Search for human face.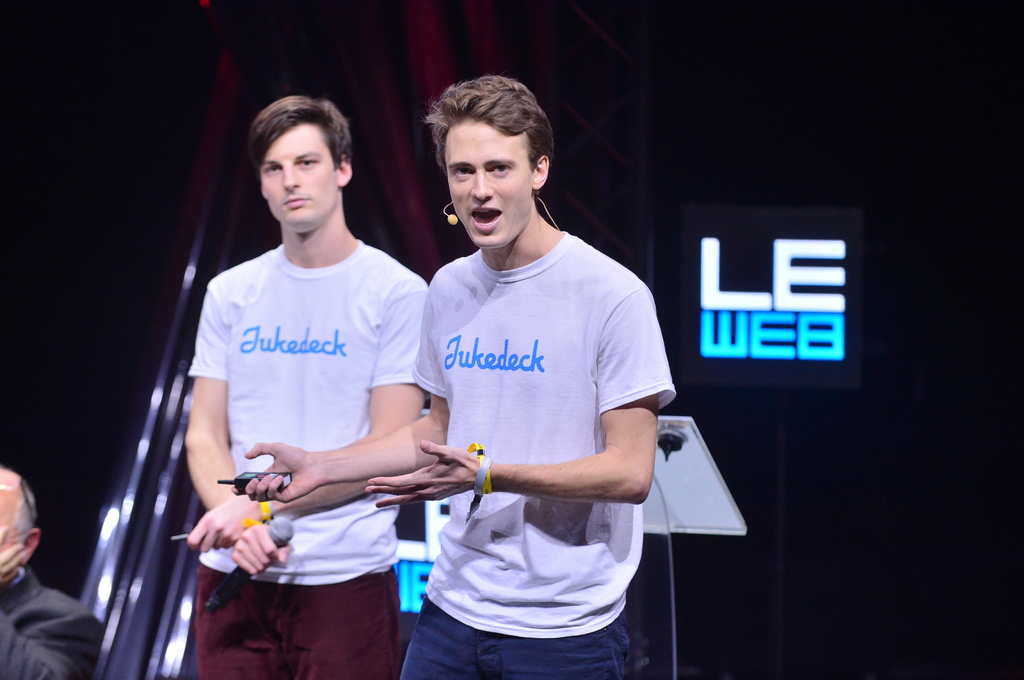
Found at box=[266, 124, 342, 226].
